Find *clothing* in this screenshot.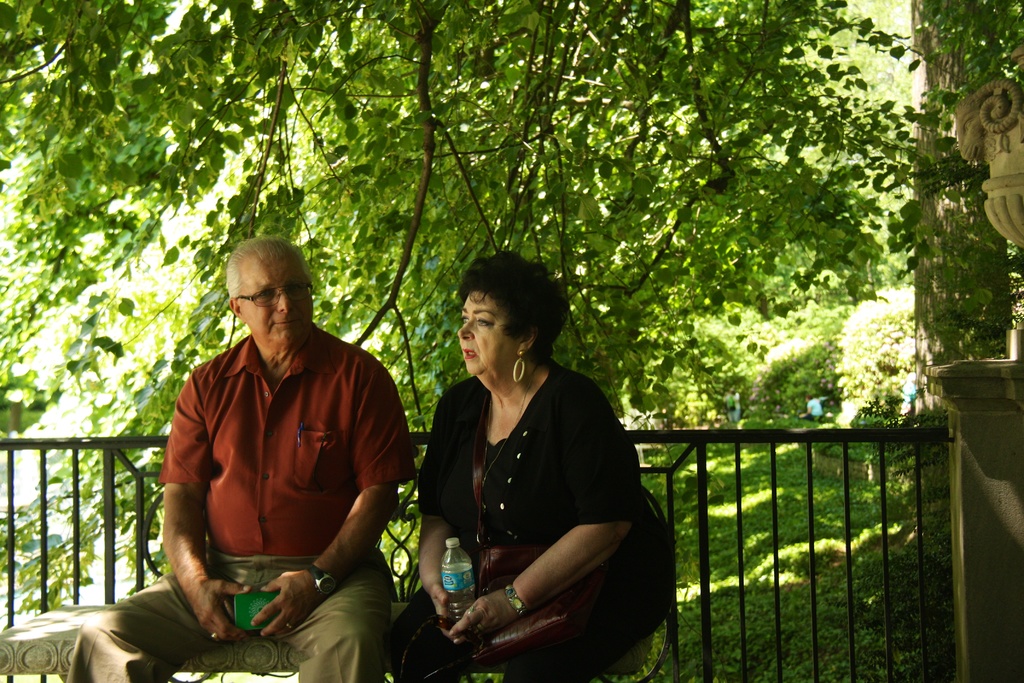
The bounding box for *clothing* is select_region(425, 345, 636, 652).
